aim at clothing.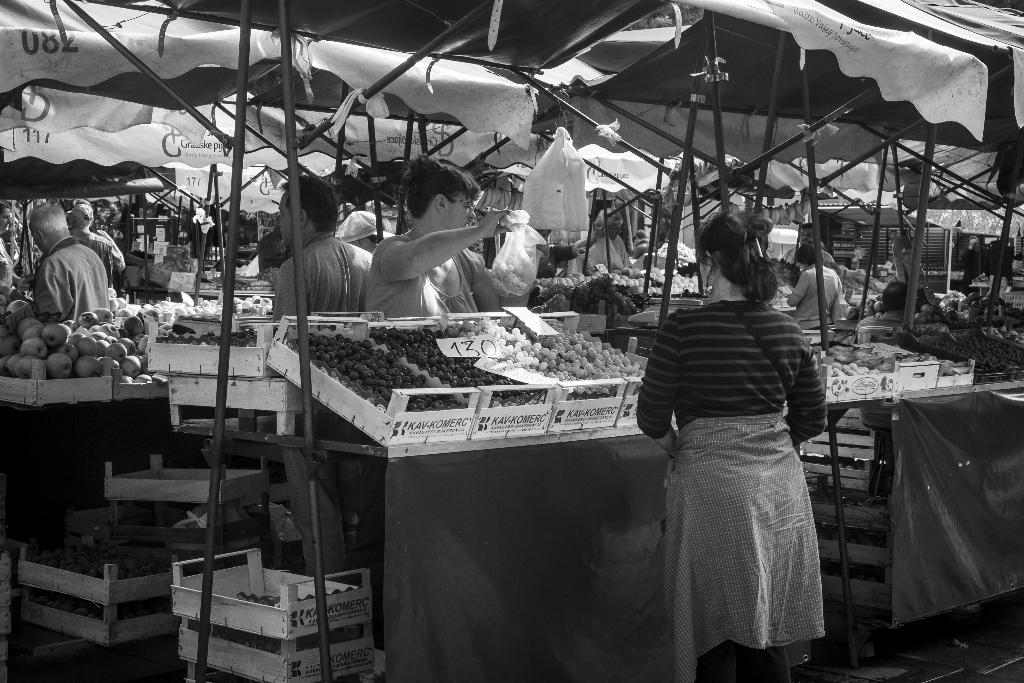
Aimed at [253, 227, 294, 276].
